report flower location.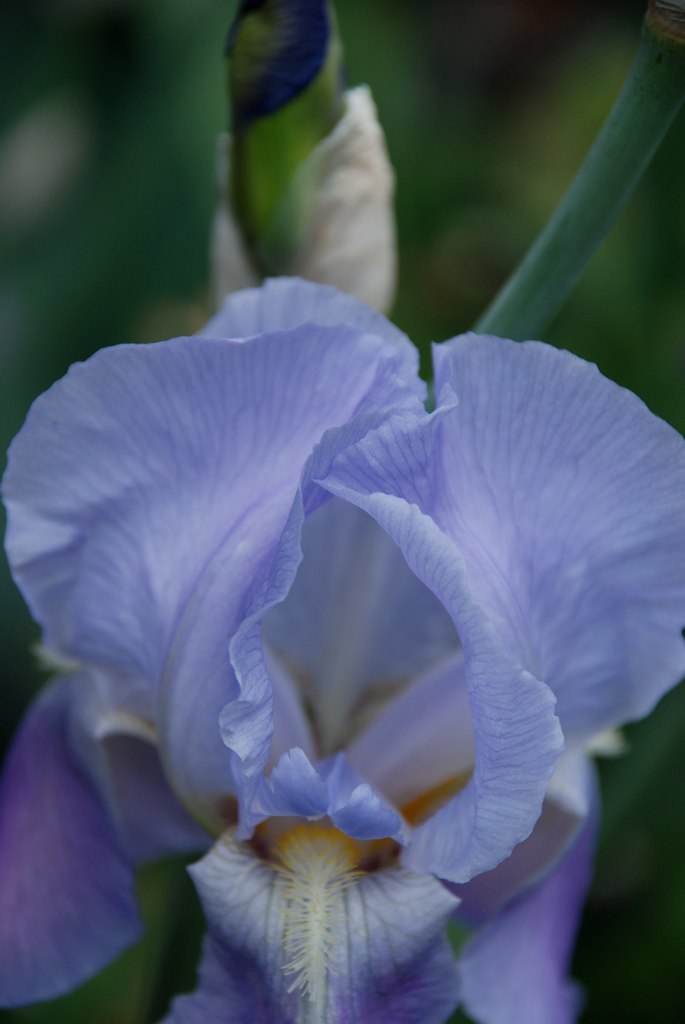
Report: bbox(13, 274, 684, 1023).
